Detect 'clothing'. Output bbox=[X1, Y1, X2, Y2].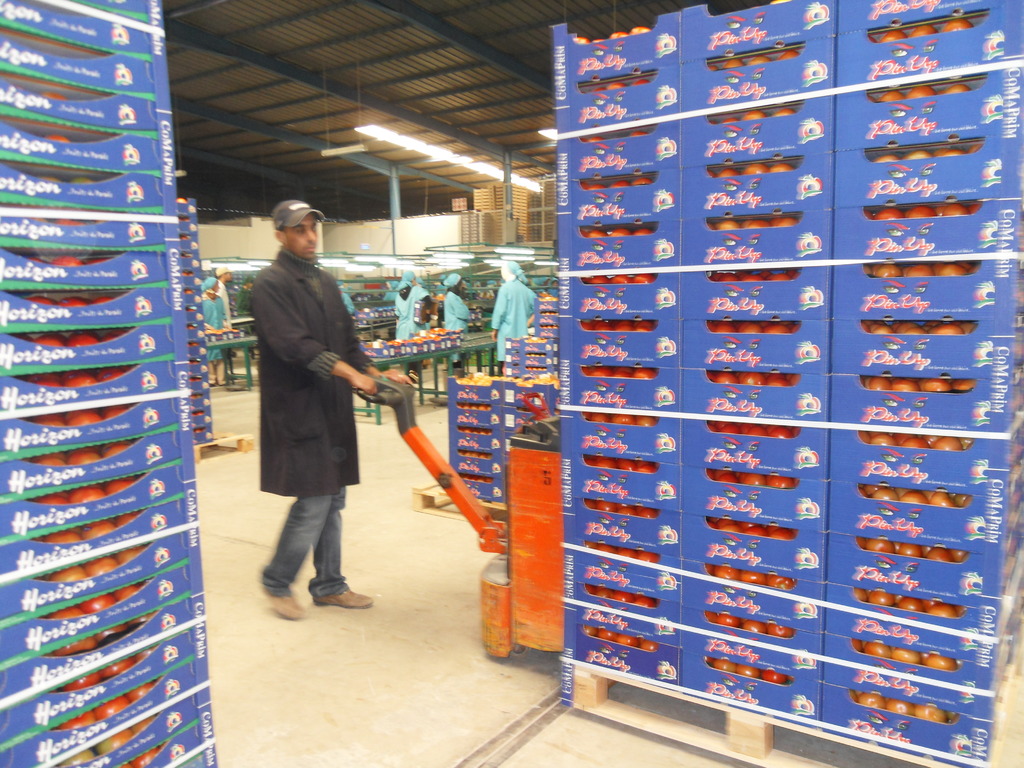
bbox=[390, 284, 435, 374].
